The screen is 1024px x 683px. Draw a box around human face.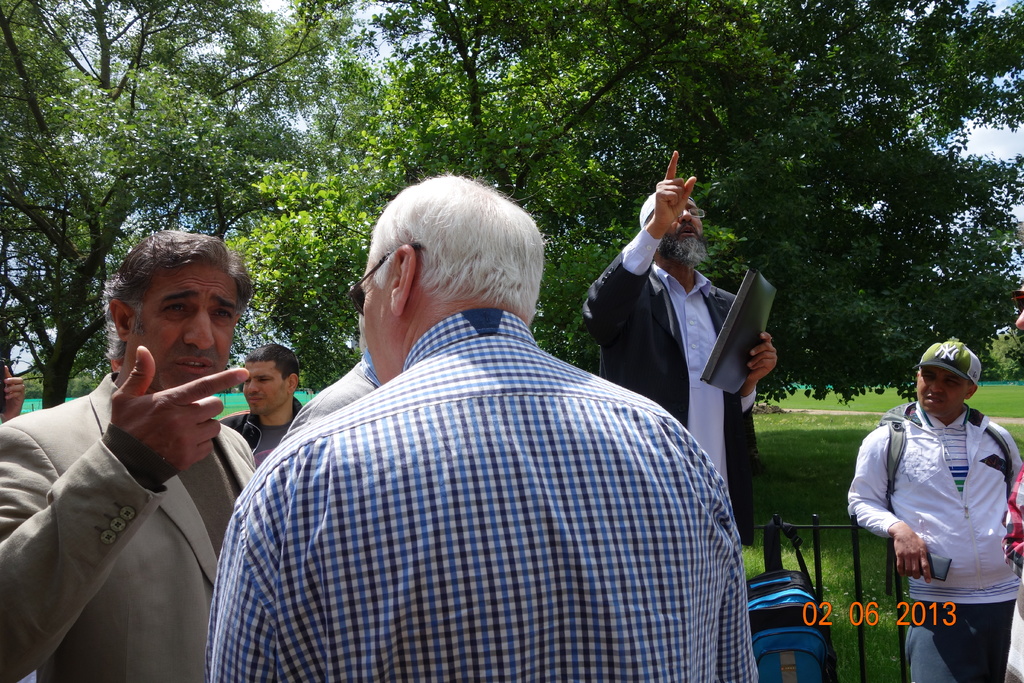
locate(664, 197, 708, 263).
